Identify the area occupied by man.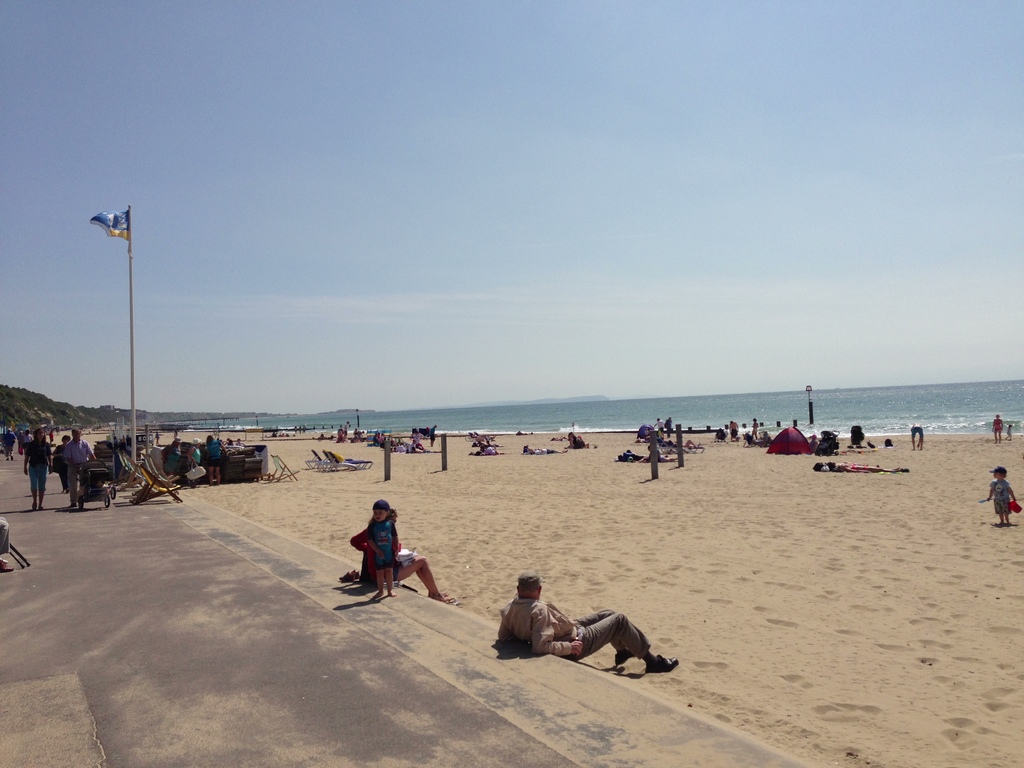
Area: [left=505, top=580, right=669, bottom=692].
